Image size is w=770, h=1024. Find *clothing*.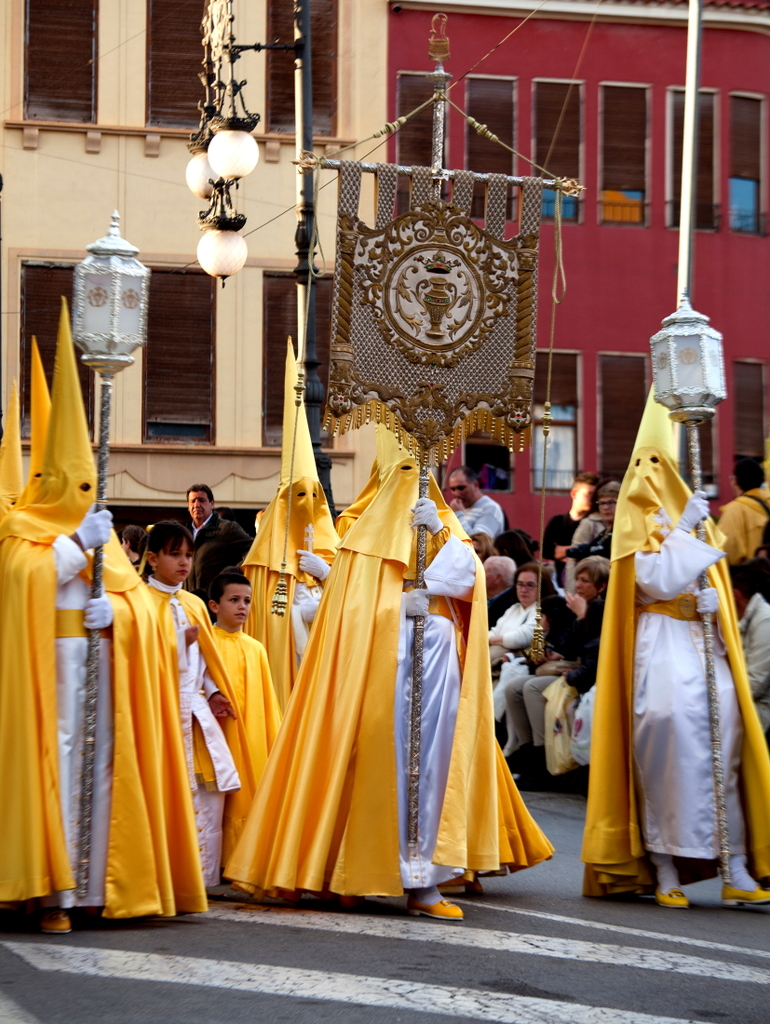
x1=624, y1=462, x2=769, y2=872.
